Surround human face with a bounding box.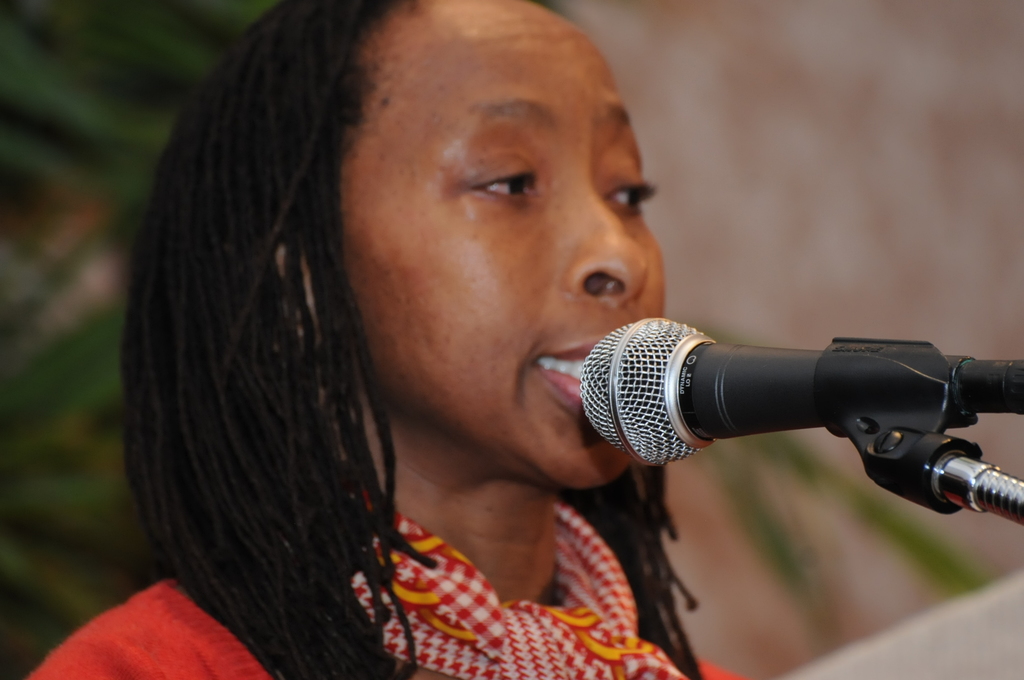
(340, 9, 665, 487).
